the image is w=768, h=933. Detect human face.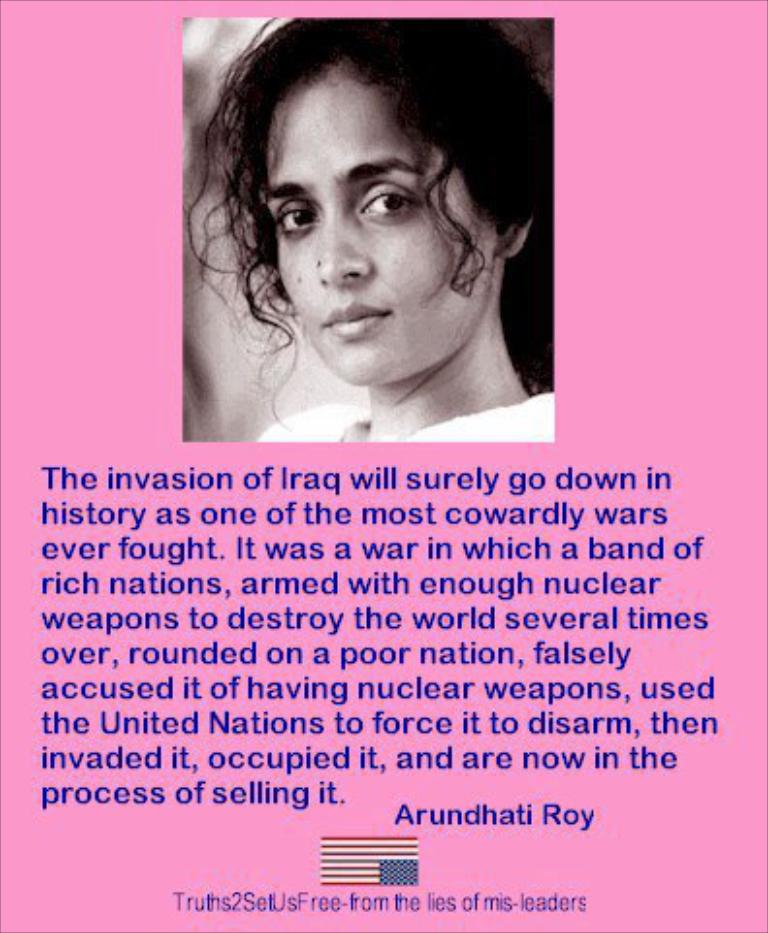
Detection: left=260, top=62, right=493, bottom=384.
